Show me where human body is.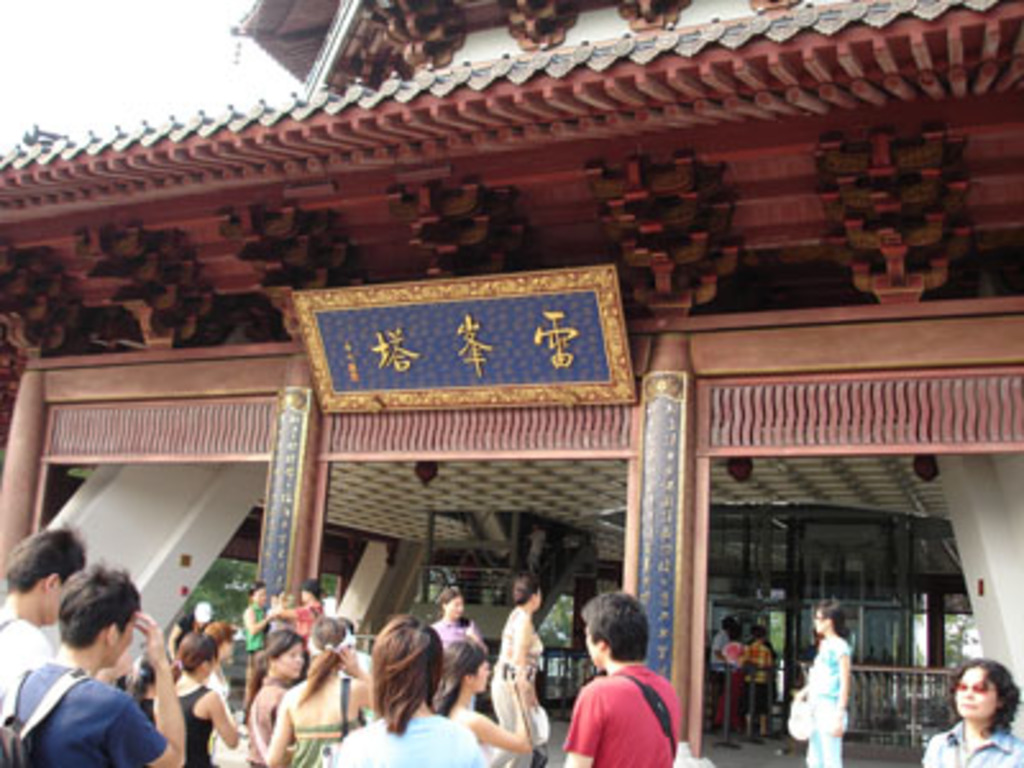
human body is at Rect(3, 561, 169, 767).
